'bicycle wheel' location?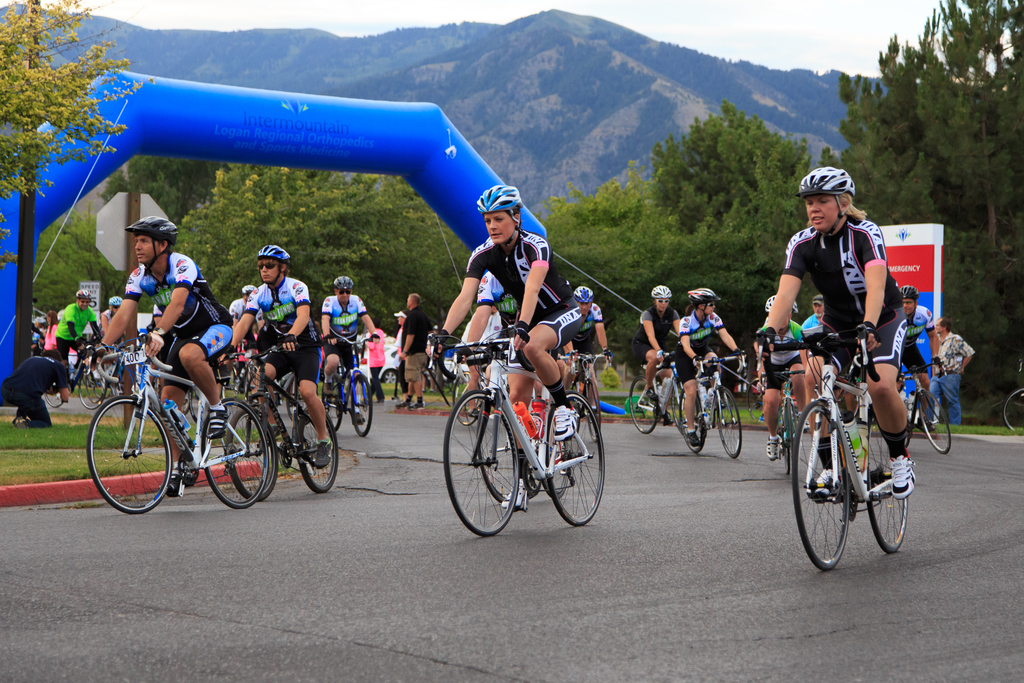
(628, 375, 659, 435)
